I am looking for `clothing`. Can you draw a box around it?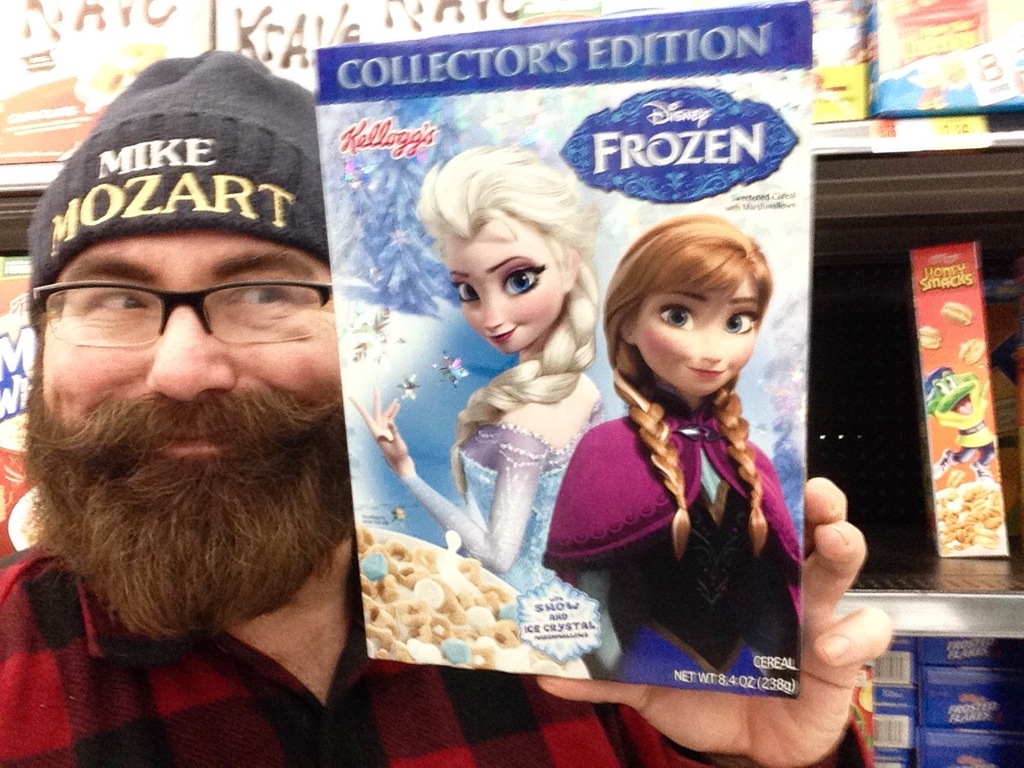
Sure, the bounding box is [left=557, top=378, right=822, bottom=697].
